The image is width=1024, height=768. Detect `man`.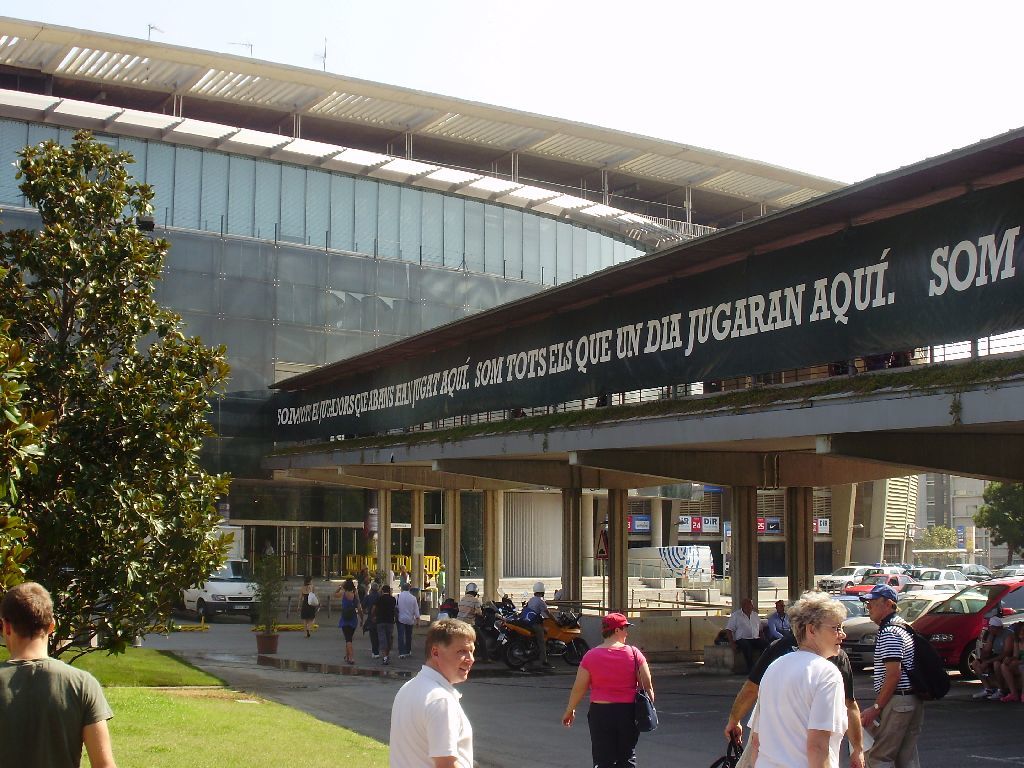
Detection: (x1=382, y1=620, x2=479, y2=767).
